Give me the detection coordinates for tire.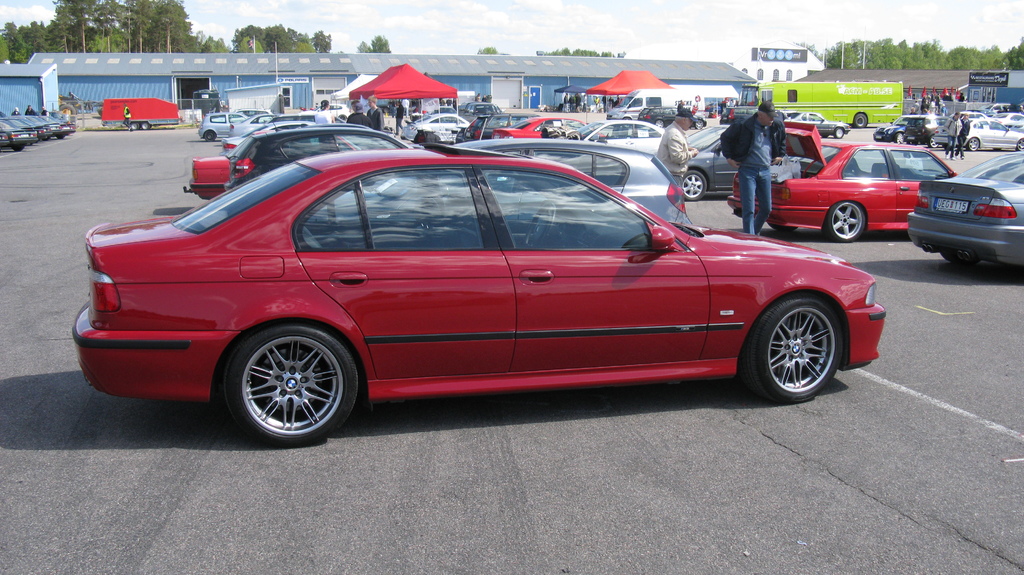
BBox(895, 133, 908, 145).
